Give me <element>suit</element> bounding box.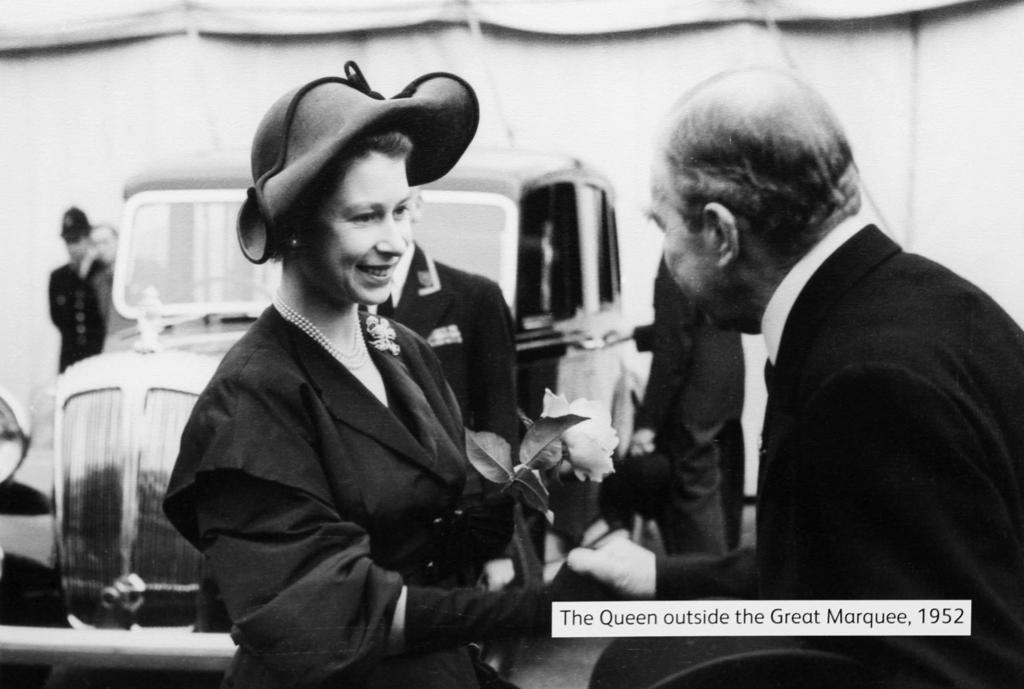
(392, 249, 524, 467).
